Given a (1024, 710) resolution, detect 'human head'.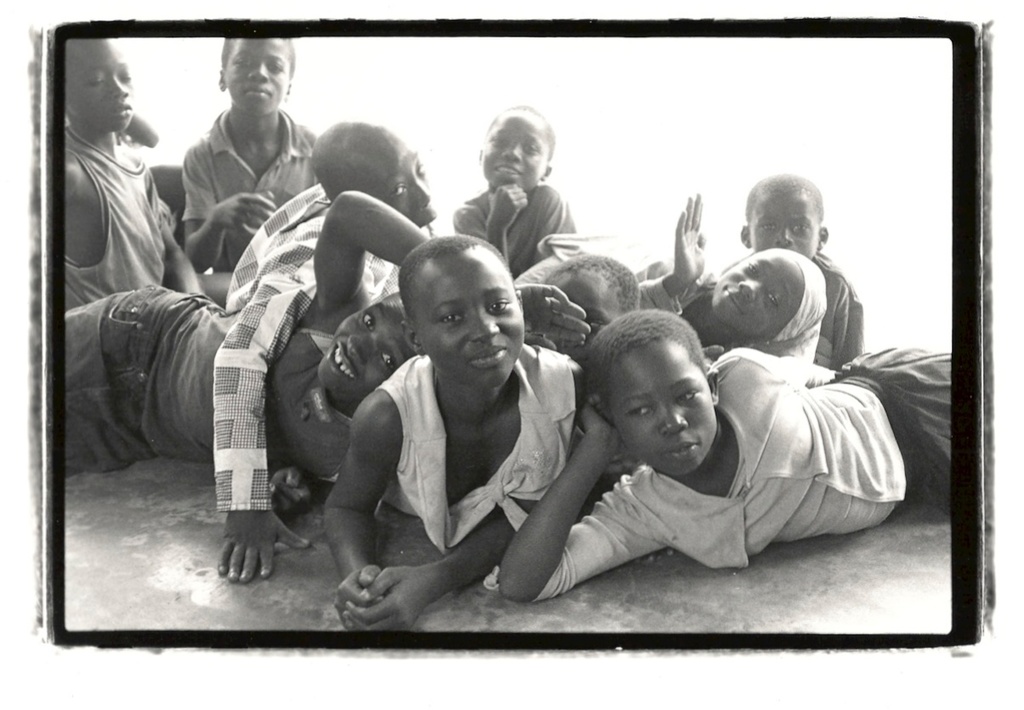
detection(477, 105, 555, 193).
